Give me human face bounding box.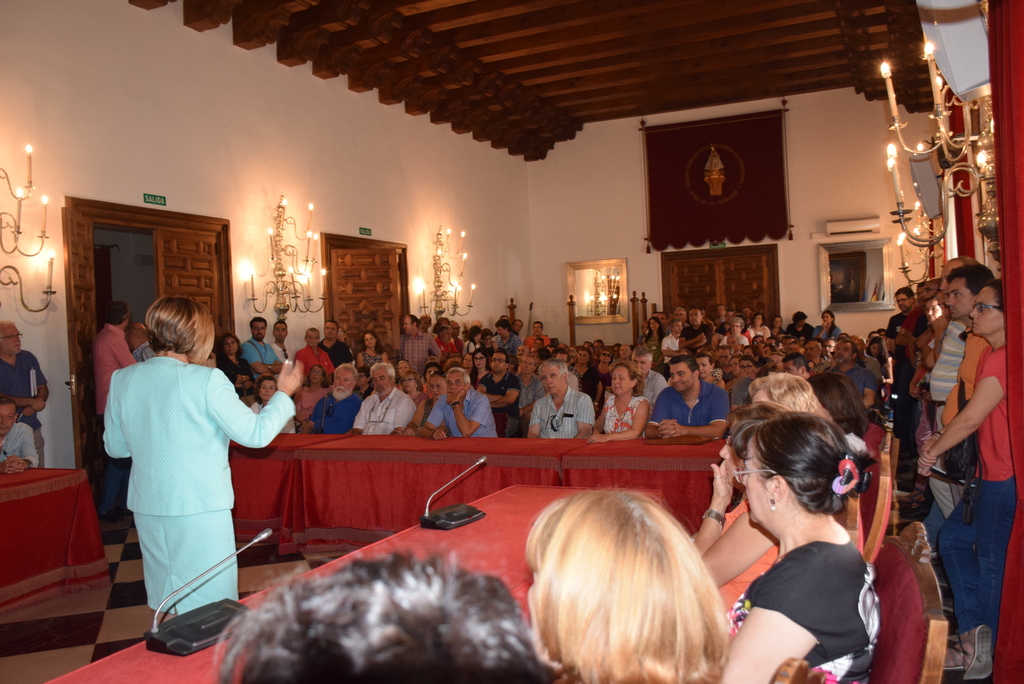
{"left": 318, "top": 318, "right": 343, "bottom": 340}.
